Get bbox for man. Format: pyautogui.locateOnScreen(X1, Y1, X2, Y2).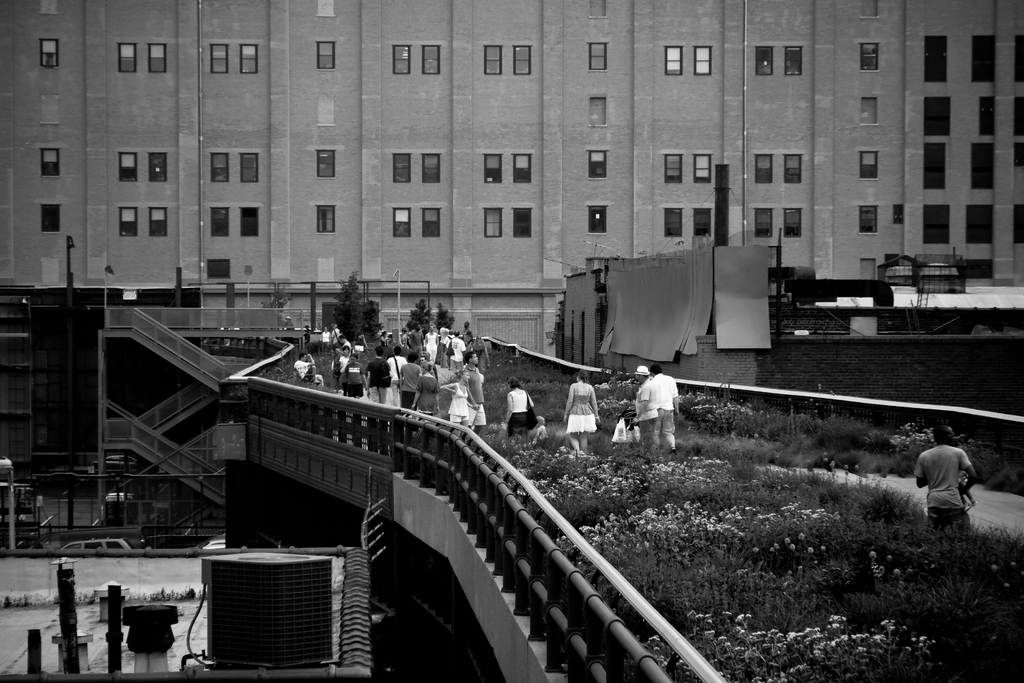
pyautogui.locateOnScreen(461, 349, 488, 432).
